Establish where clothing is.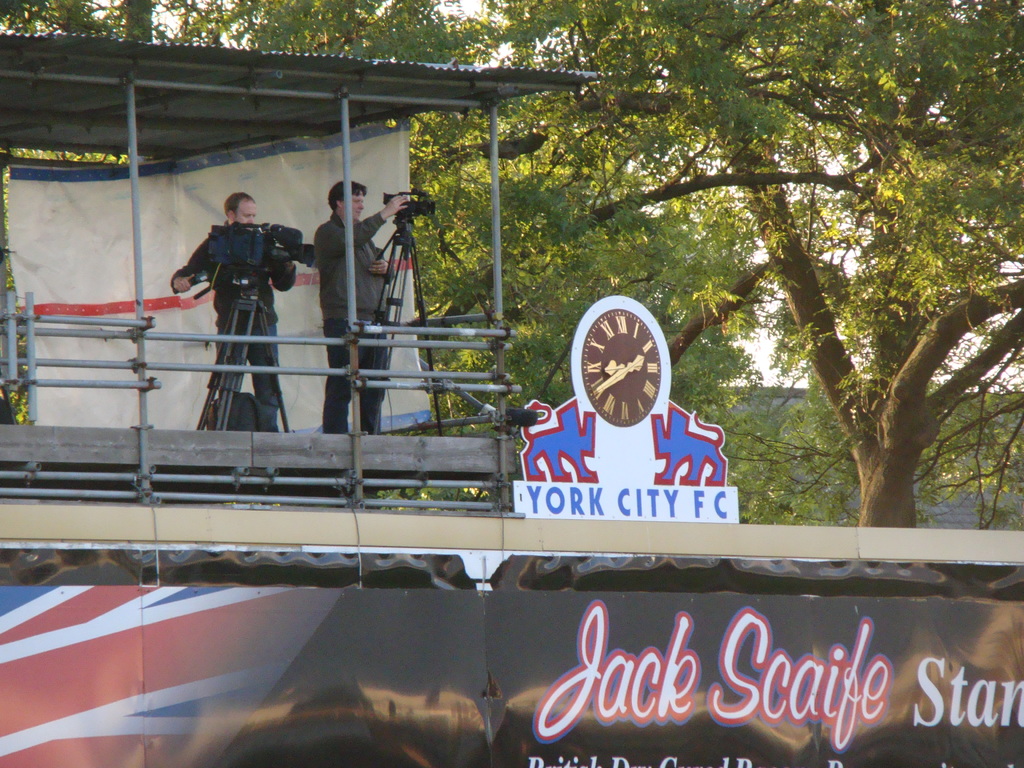
Established at region(315, 209, 397, 435).
